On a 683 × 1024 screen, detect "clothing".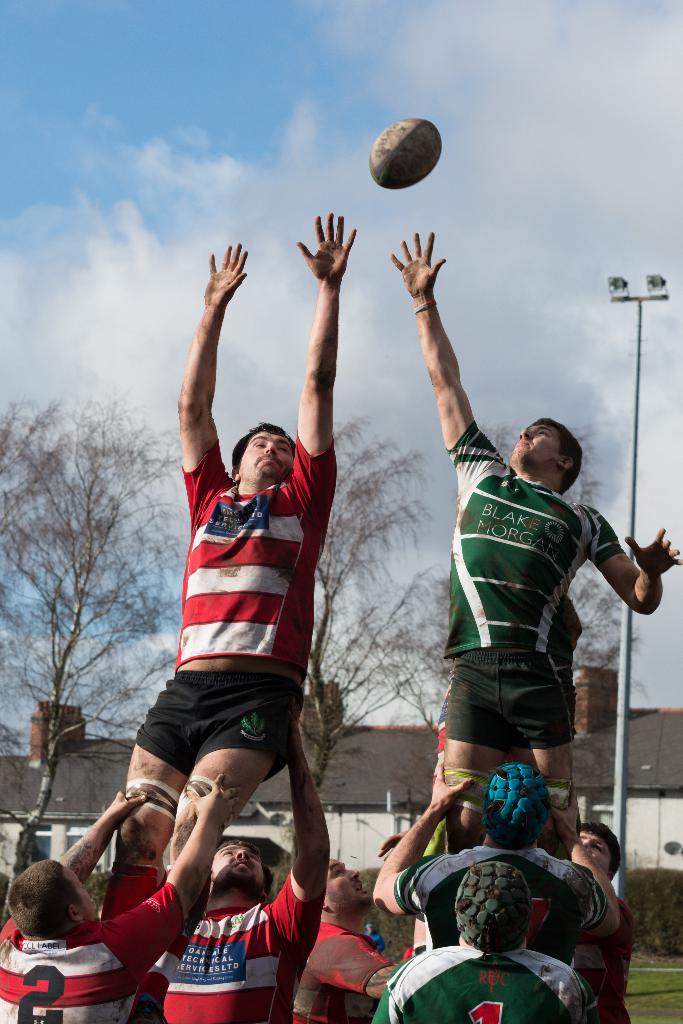
<region>549, 897, 640, 1023</region>.
